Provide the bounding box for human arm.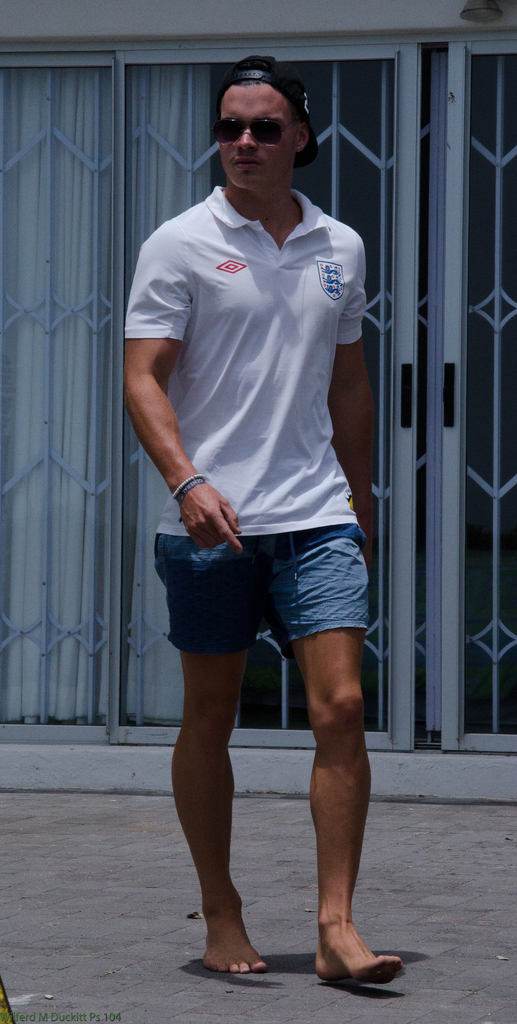
x1=127 y1=271 x2=208 y2=537.
